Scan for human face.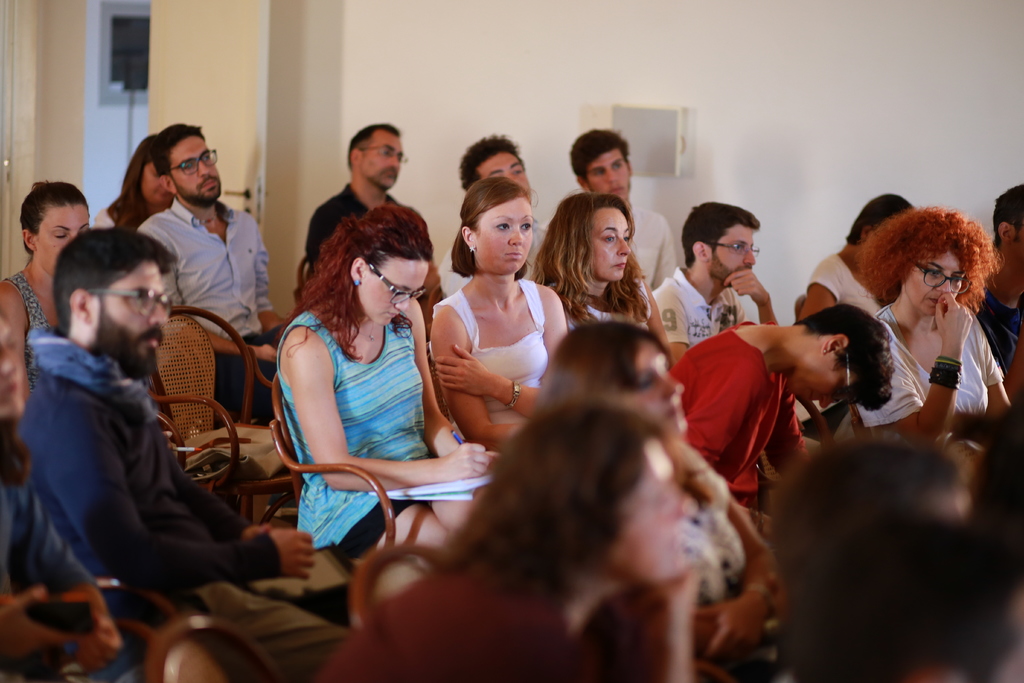
Scan result: {"left": 626, "top": 338, "right": 689, "bottom": 432}.
